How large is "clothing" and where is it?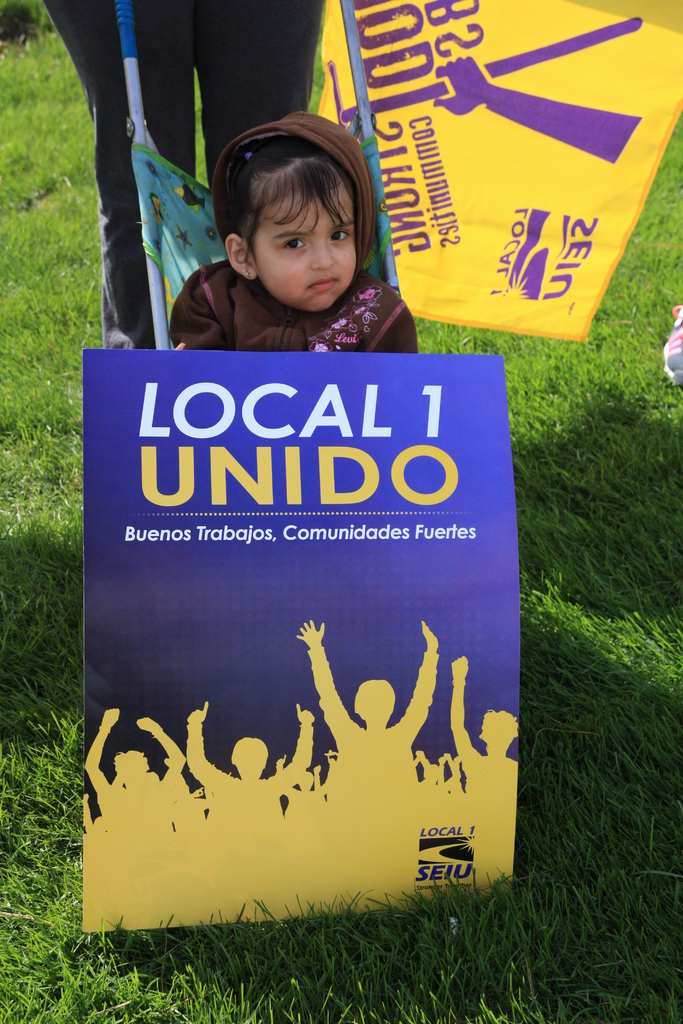
Bounding box: Rect(40, 0, 332, 350).
